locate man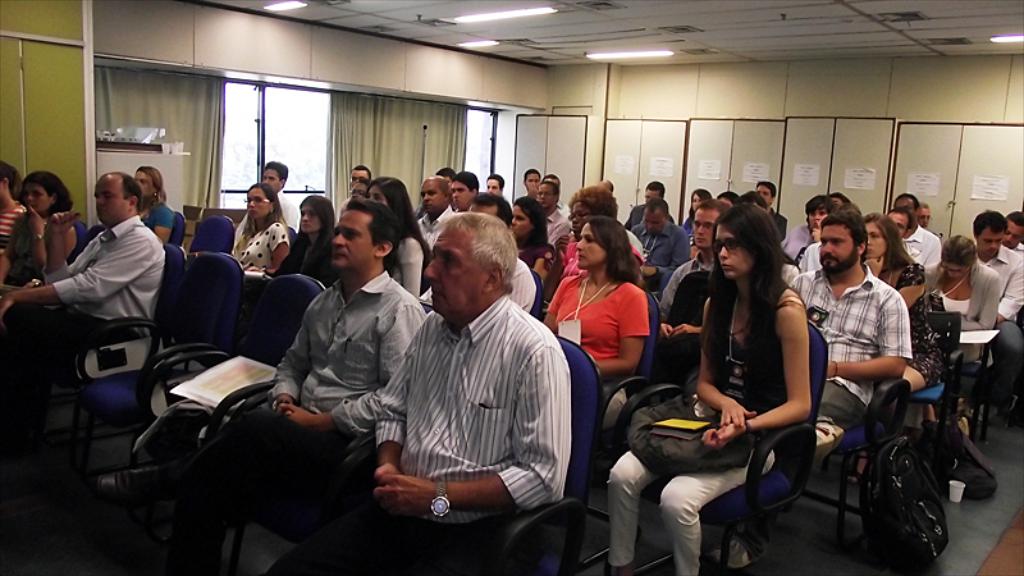
crop(750, 178, 785, 244)
